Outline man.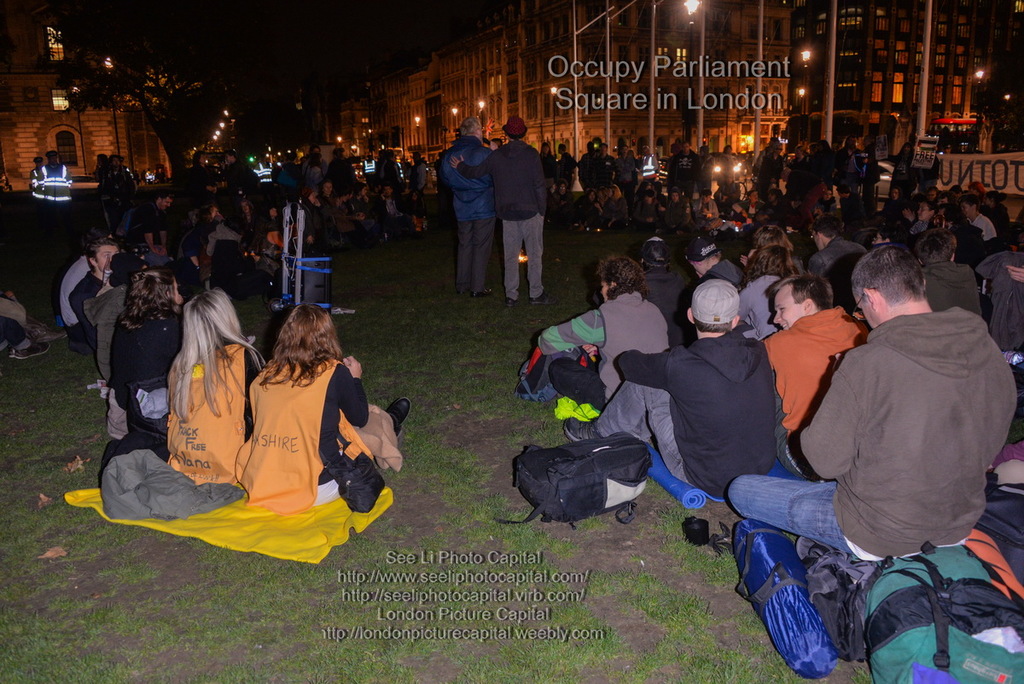
Outline: pyautogui.locateOnScreen(450, 114, 551, 304).
